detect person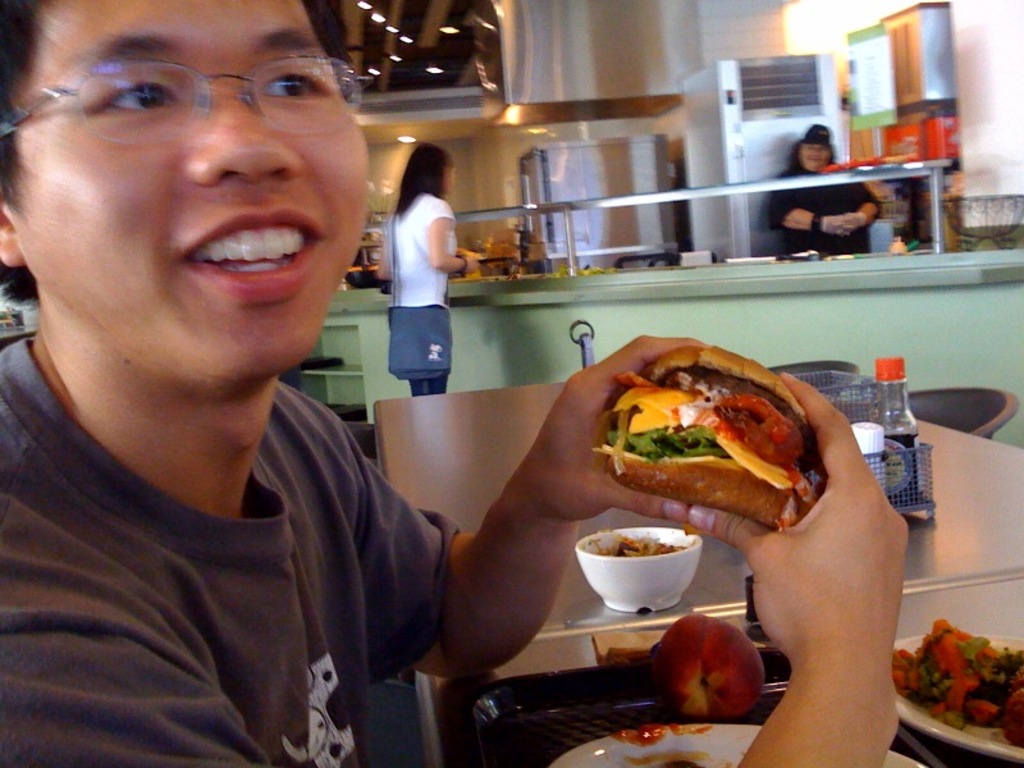
bbox(0, 0, 909, 767)
